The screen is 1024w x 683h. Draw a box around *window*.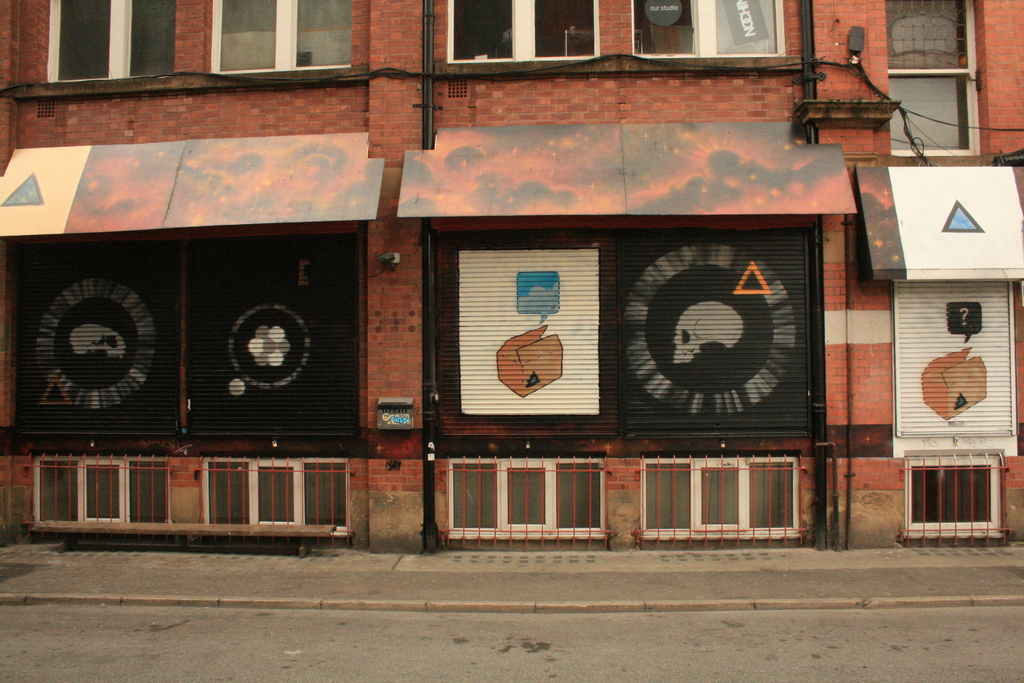
x1=43, y1=0, x2=178, y2=81.
